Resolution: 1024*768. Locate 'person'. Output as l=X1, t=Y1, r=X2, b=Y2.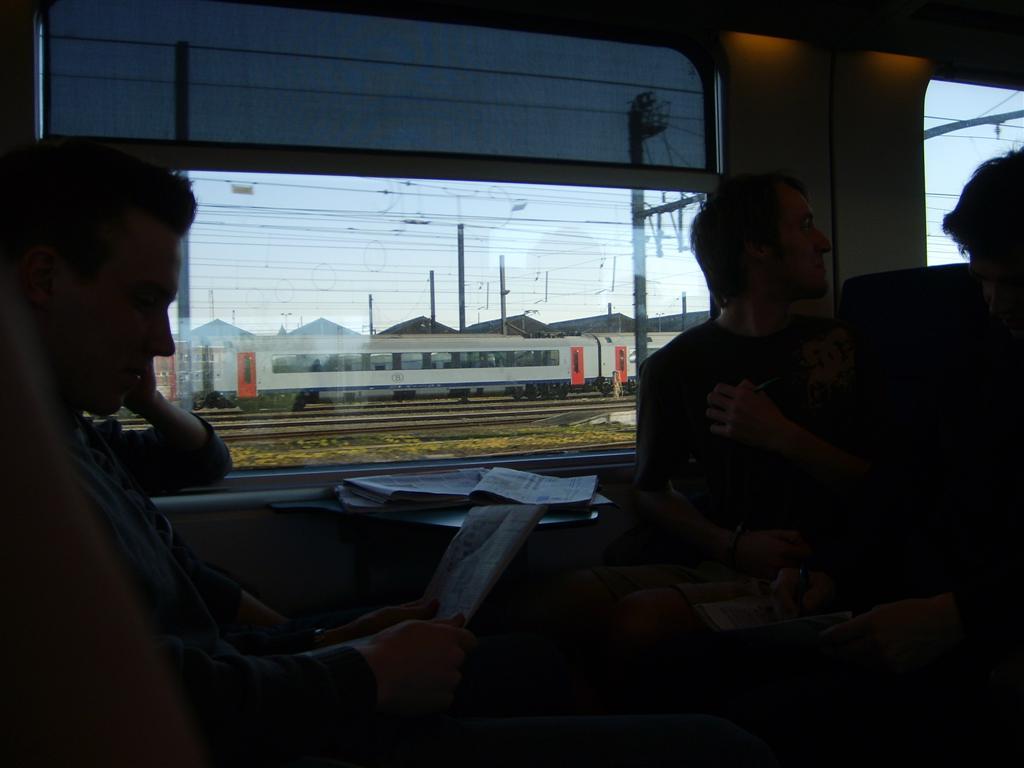
l=0, t=132, r=773, b=767.
